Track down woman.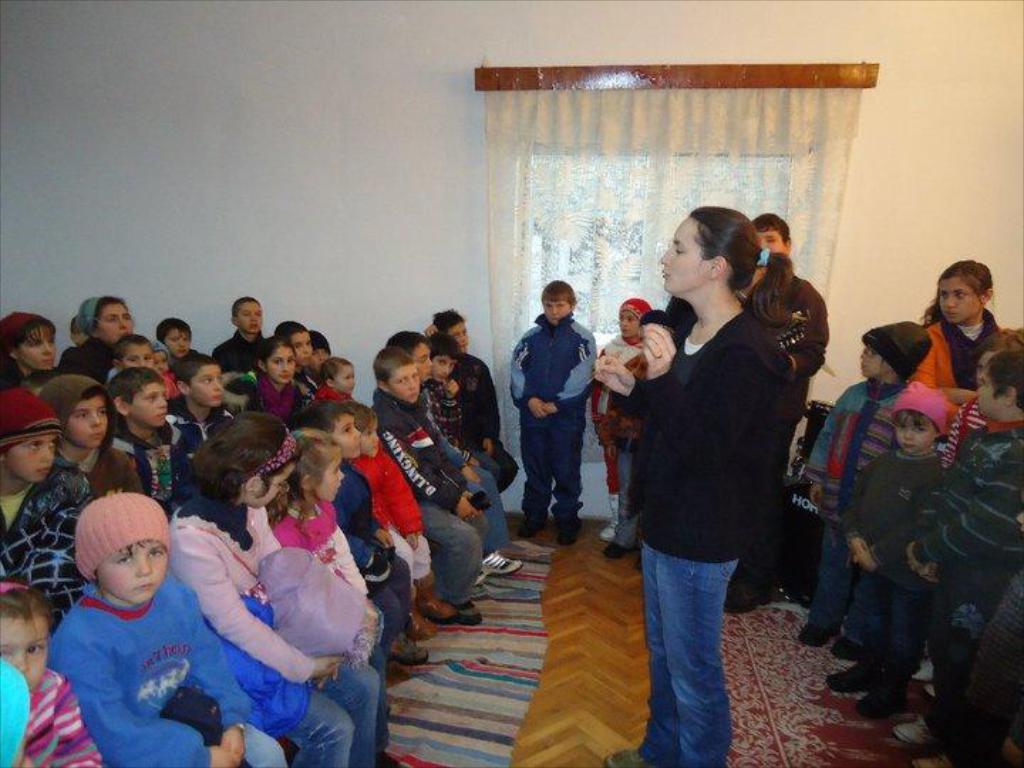
Tracked to bbox=(741, 206, 831, 616).
